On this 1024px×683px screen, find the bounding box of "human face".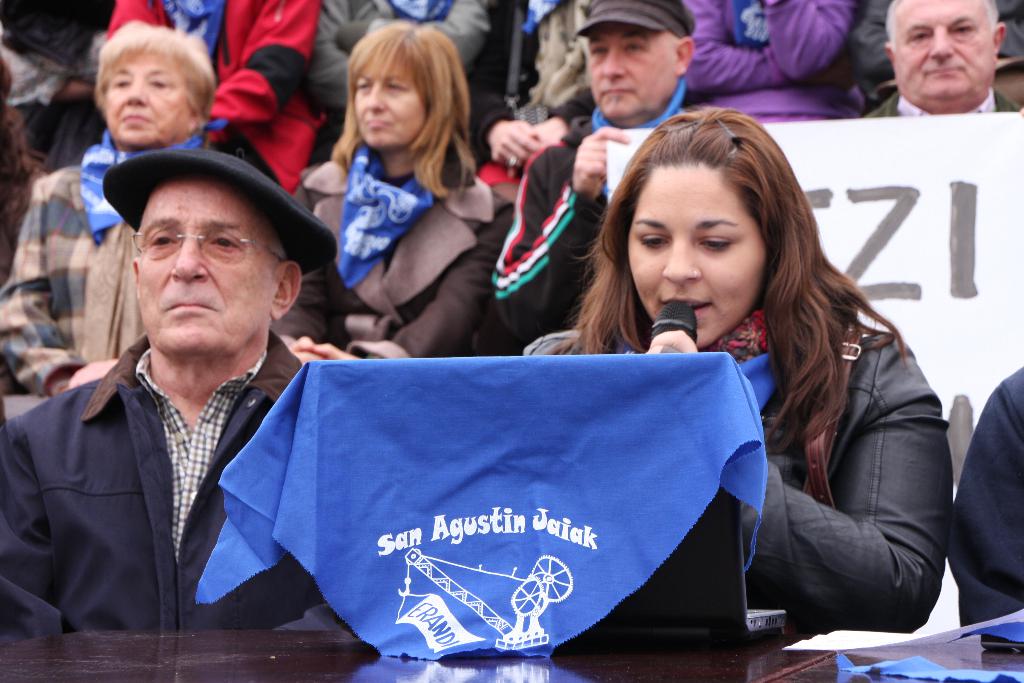
Bounding box: box=[892, 0, 995, 111].
